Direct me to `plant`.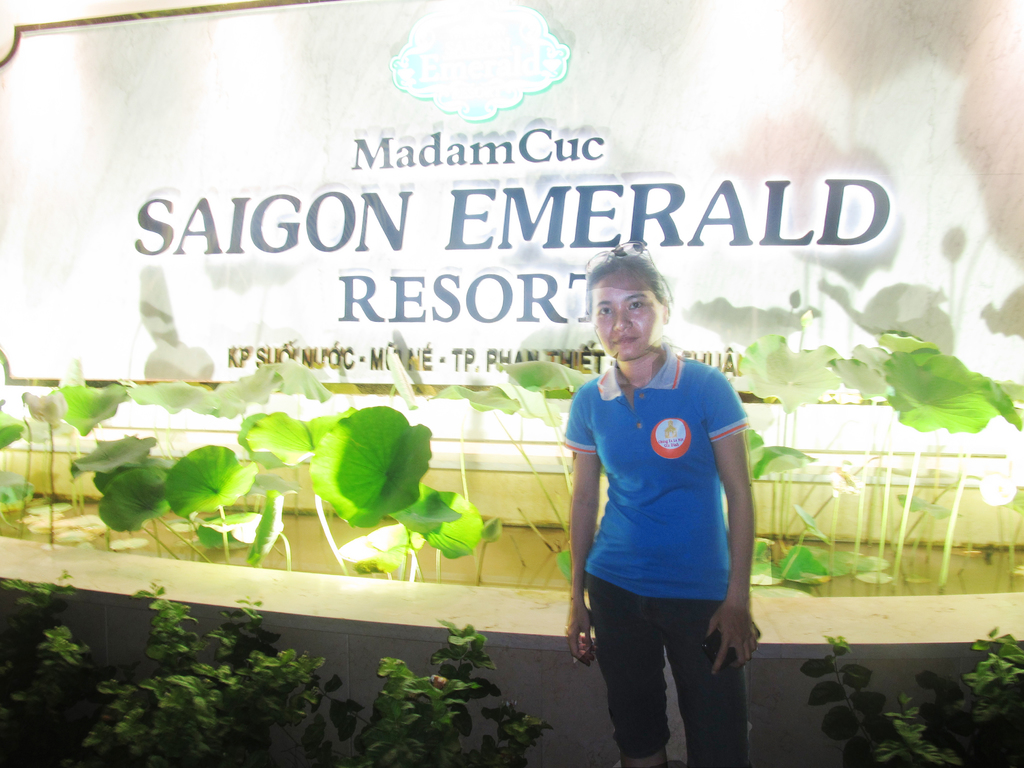
Direction: detection(74, 569, 325, 767).
